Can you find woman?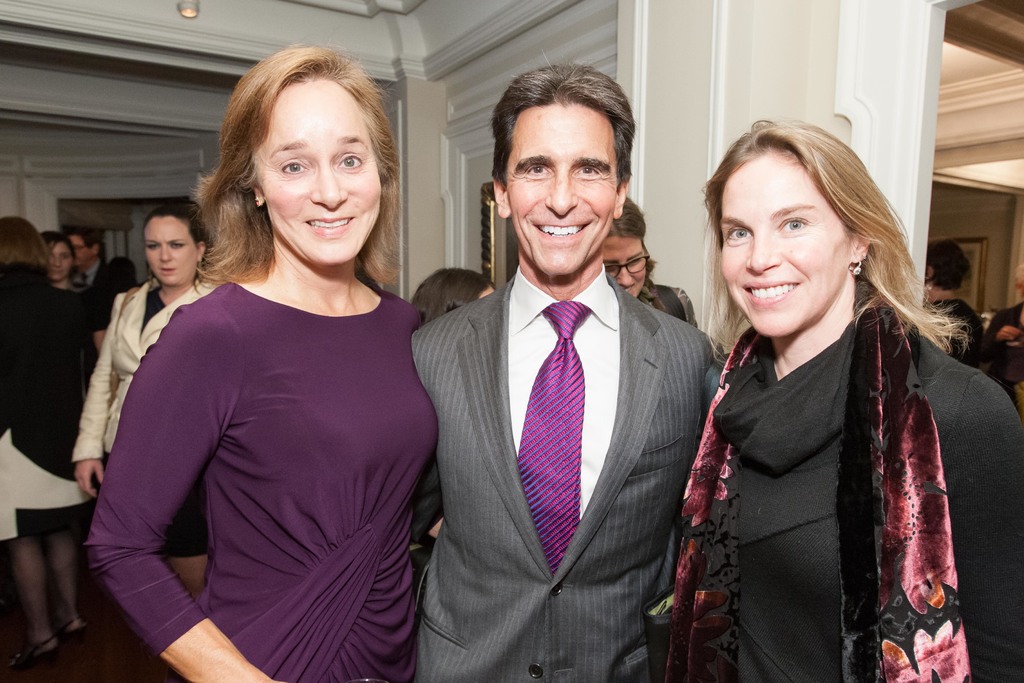
Yes, bounding box: 89,47,424,682.
